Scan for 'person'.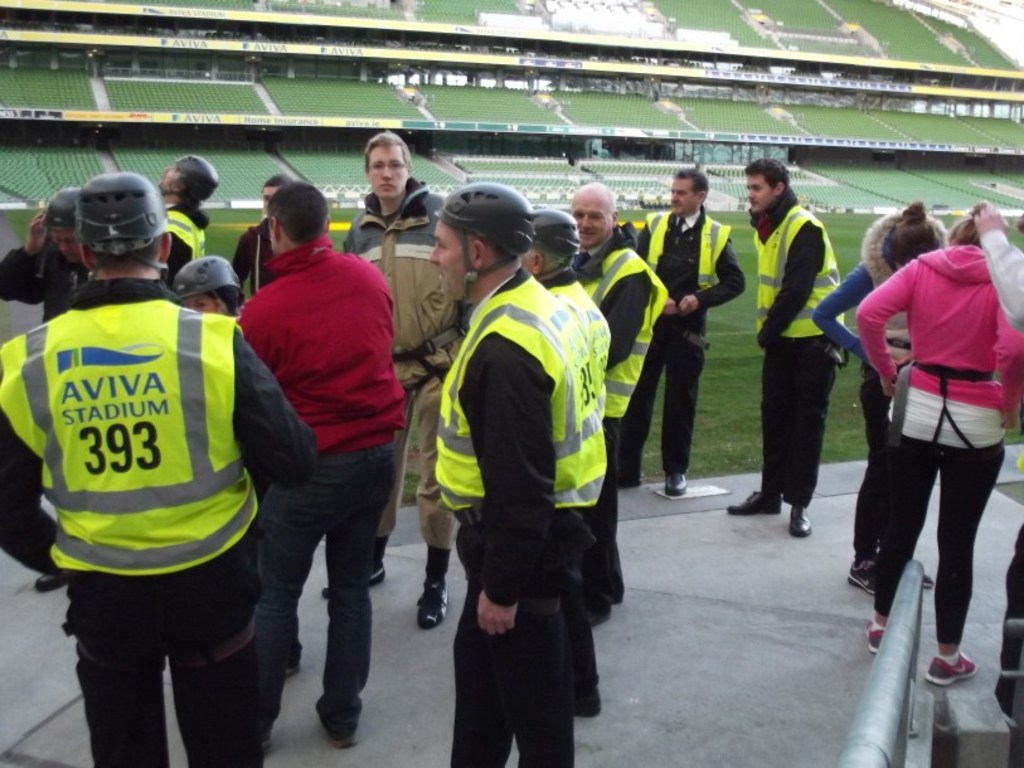
Scan result: (156, 154, 222, 290).
